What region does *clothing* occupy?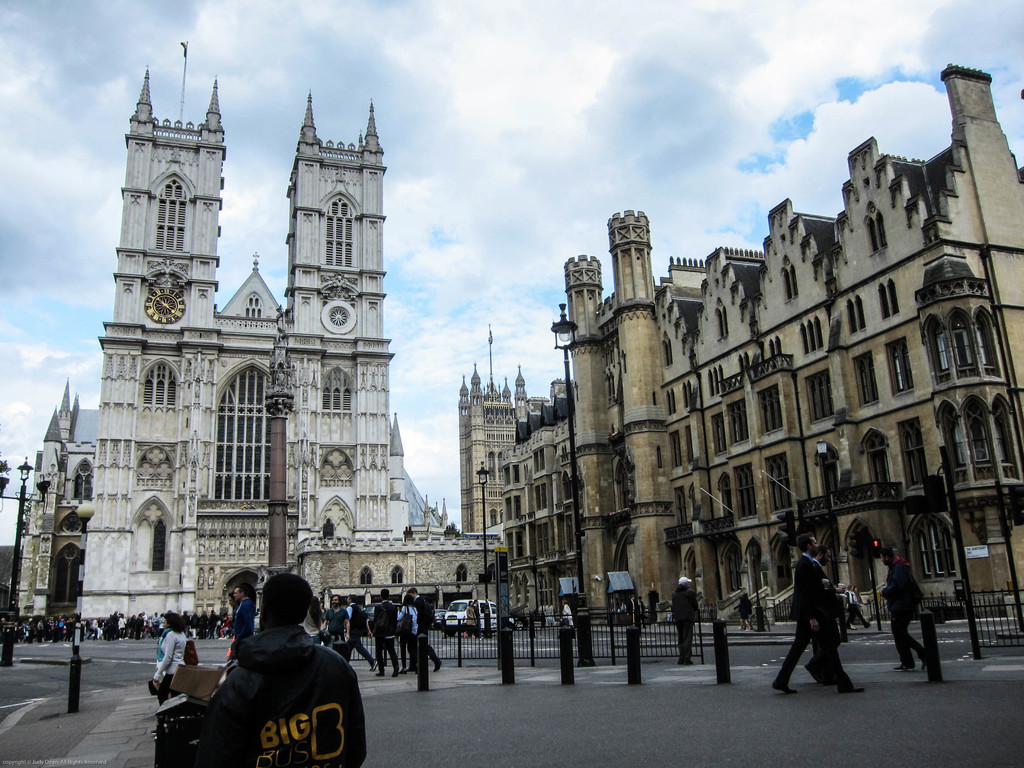
rect(886, 559, 925, 664).
